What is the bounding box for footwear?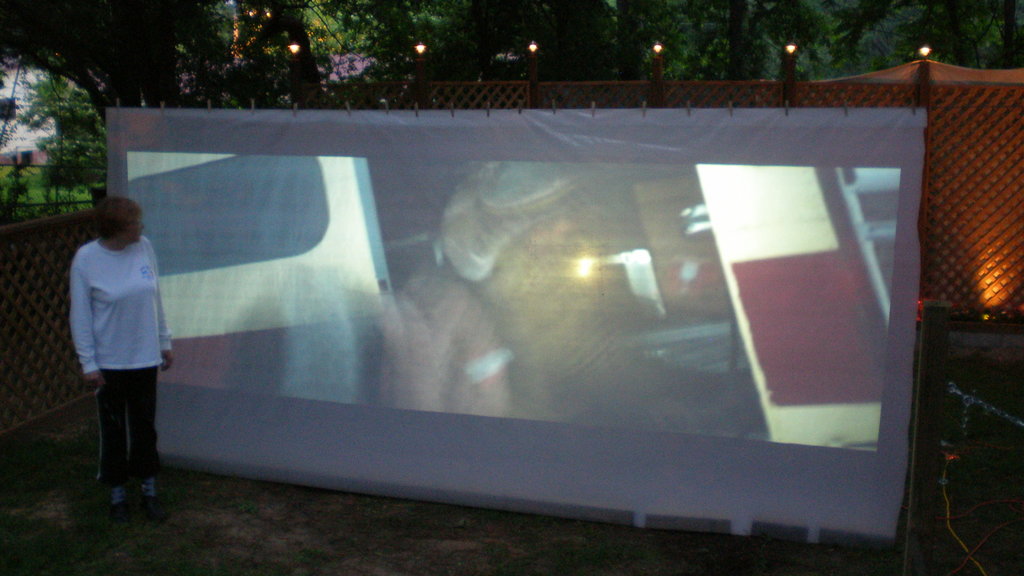
[114,493,128,513].
